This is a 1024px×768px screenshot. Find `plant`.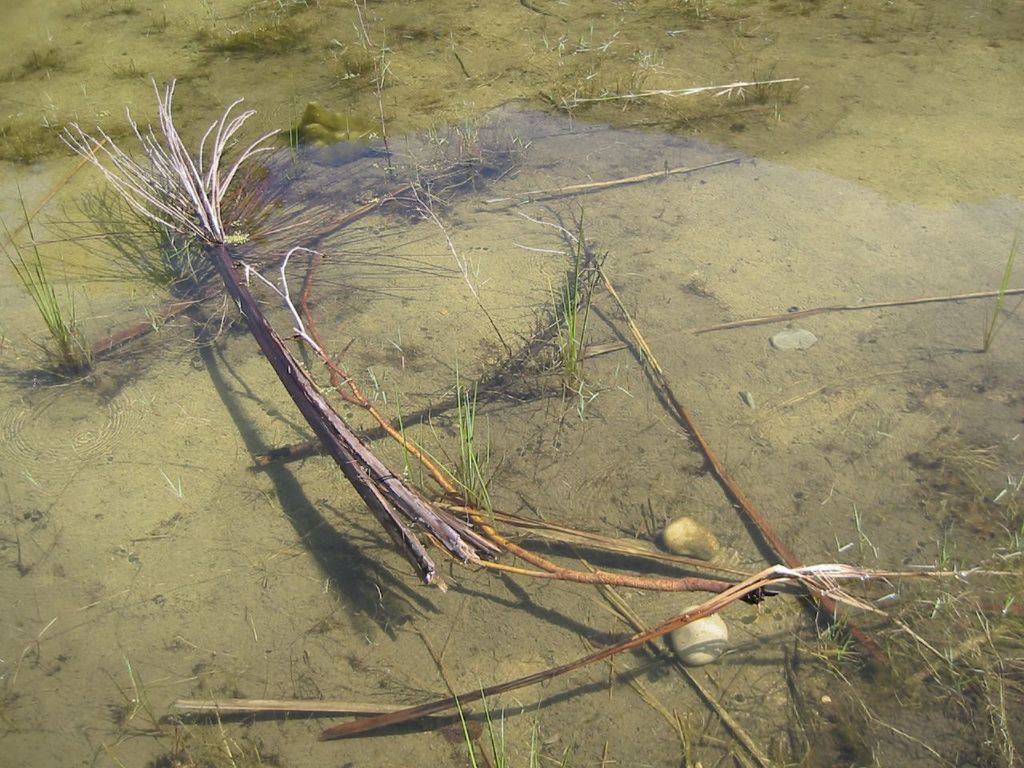
Bounding box: {"x1": 770, "y1": 516, "x2": 1023, "y2": 767}.
